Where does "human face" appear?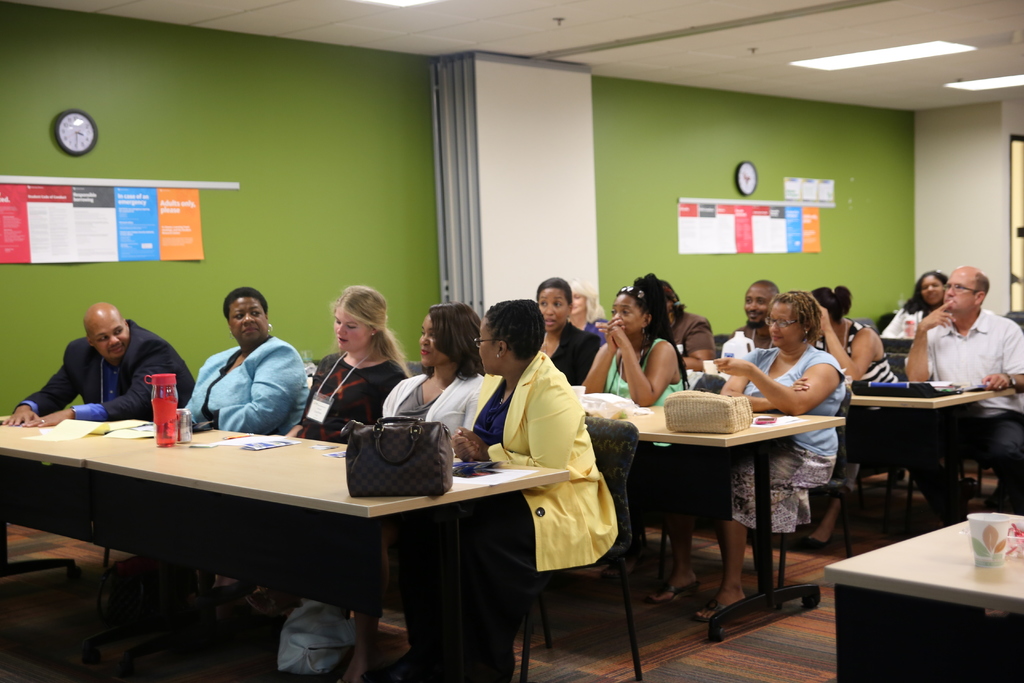
Appears at <box>92,311,131,354</box>.
